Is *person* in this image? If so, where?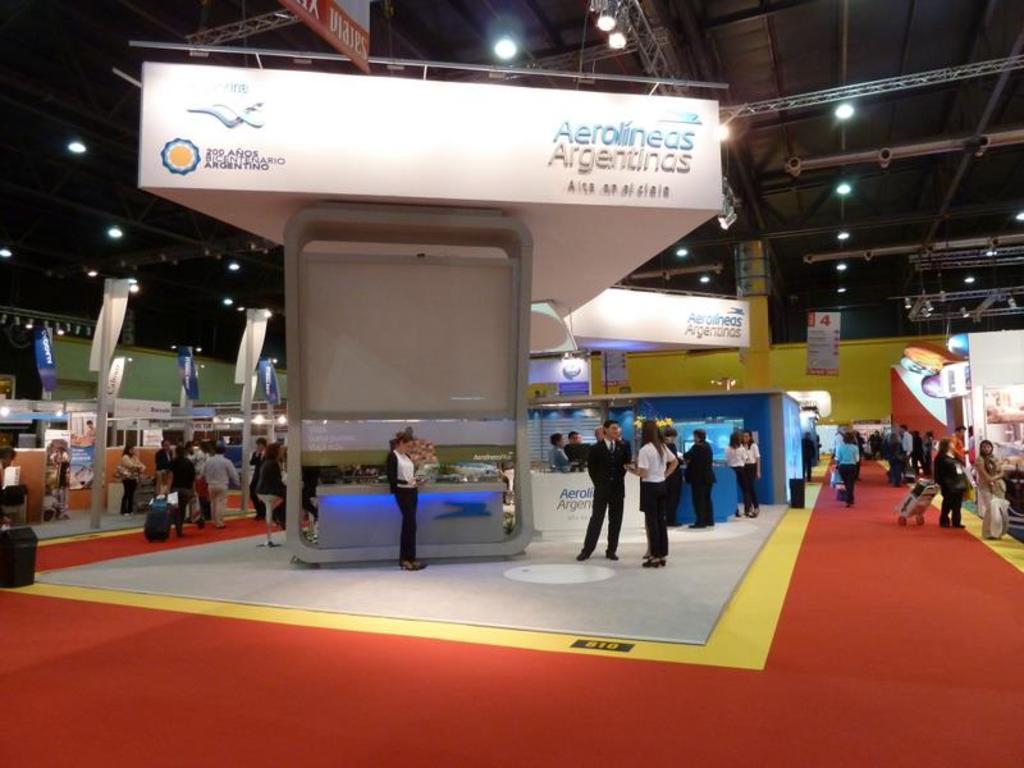
Yes, at [727, 435, 749, 516].
